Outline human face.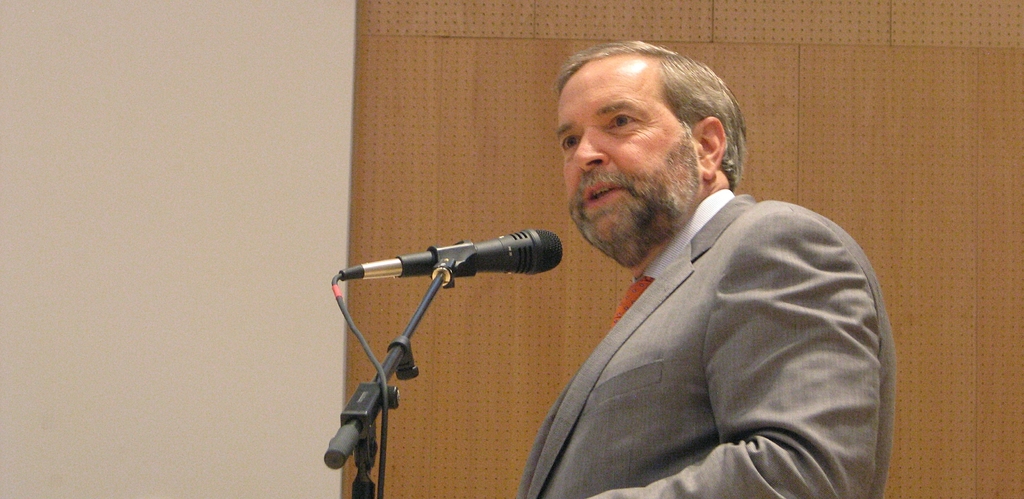
Outline: box(559, 76, 698, 245).
